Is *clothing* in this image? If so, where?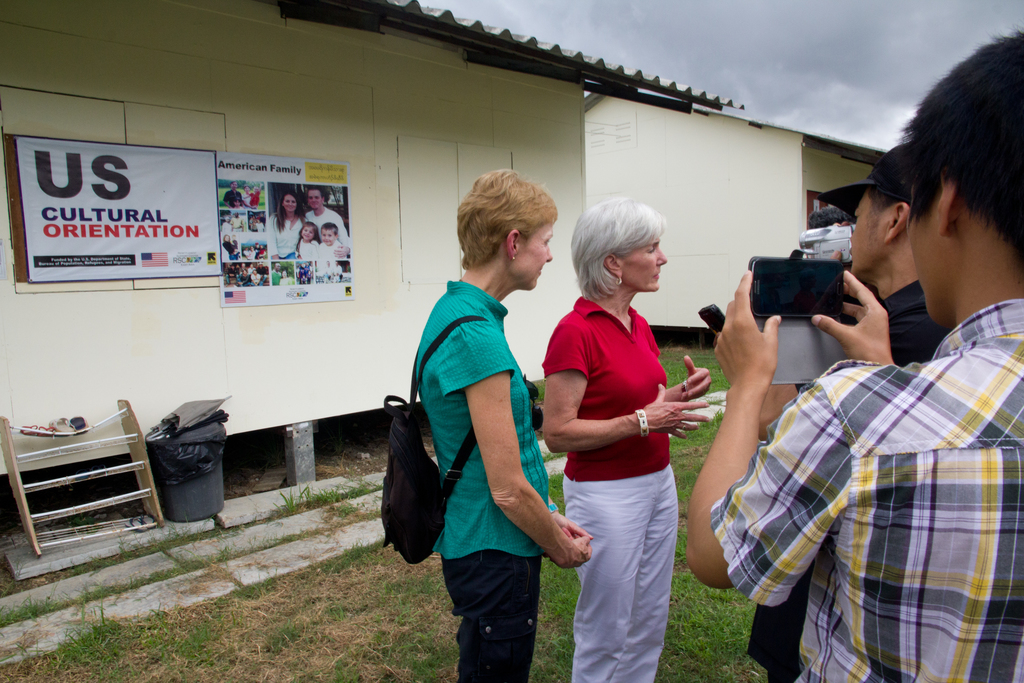
Yes, at 307 265 315 281.
